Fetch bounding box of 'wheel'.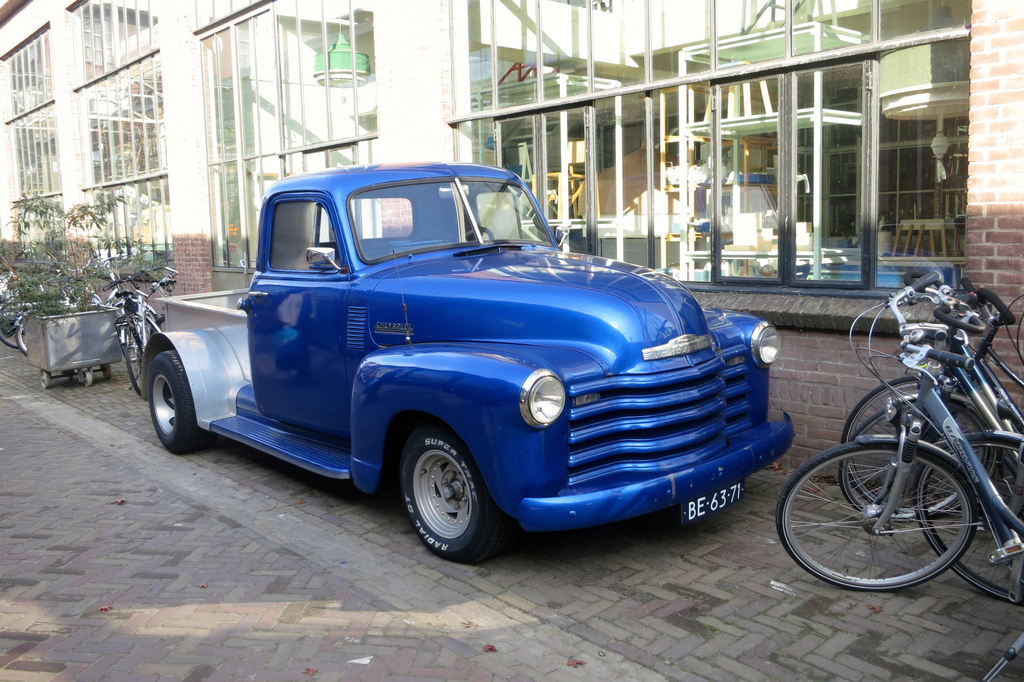
Bbox: x1=101, y1=364, x2=111, y2=377.
